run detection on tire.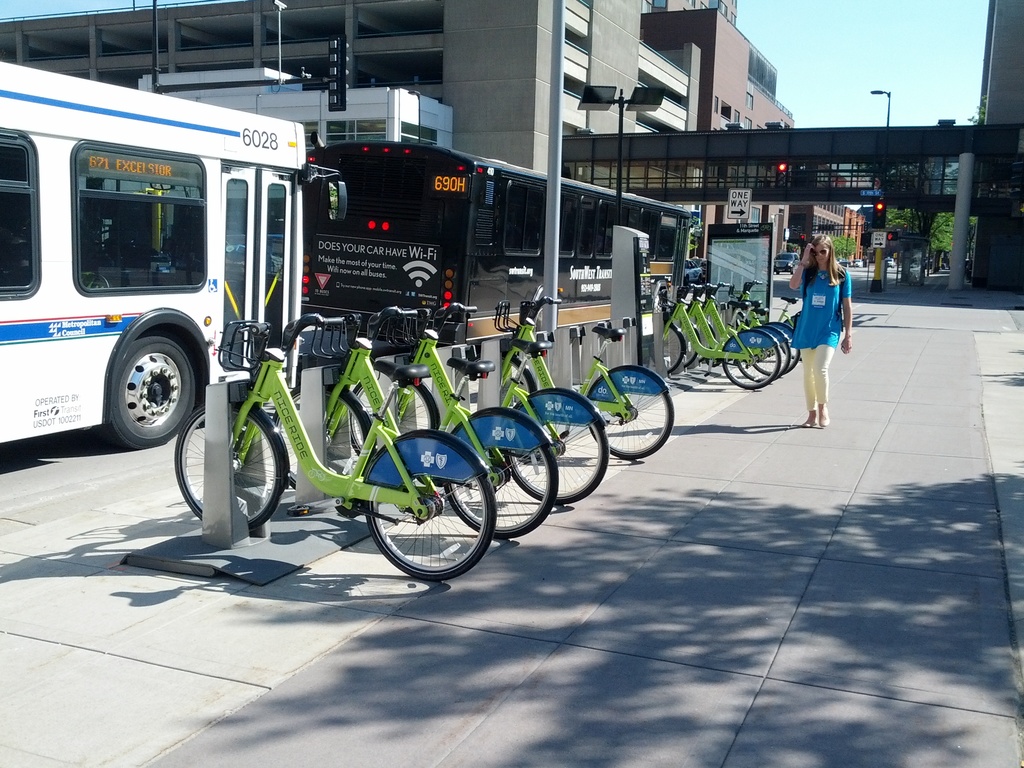
Result: {"x1": 506, "y1": 417, "x2": 609, "y2": 505}.
